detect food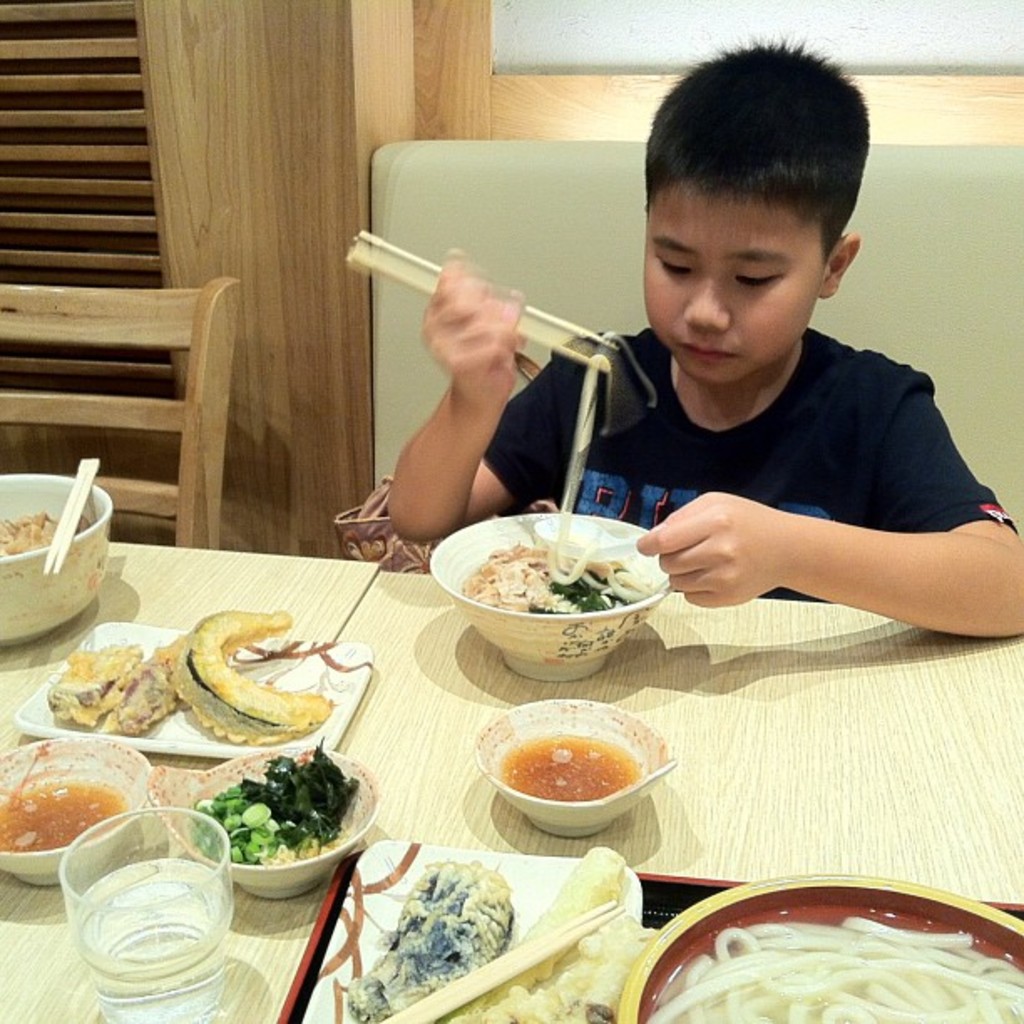
crop(462, 519, 661, 622)
